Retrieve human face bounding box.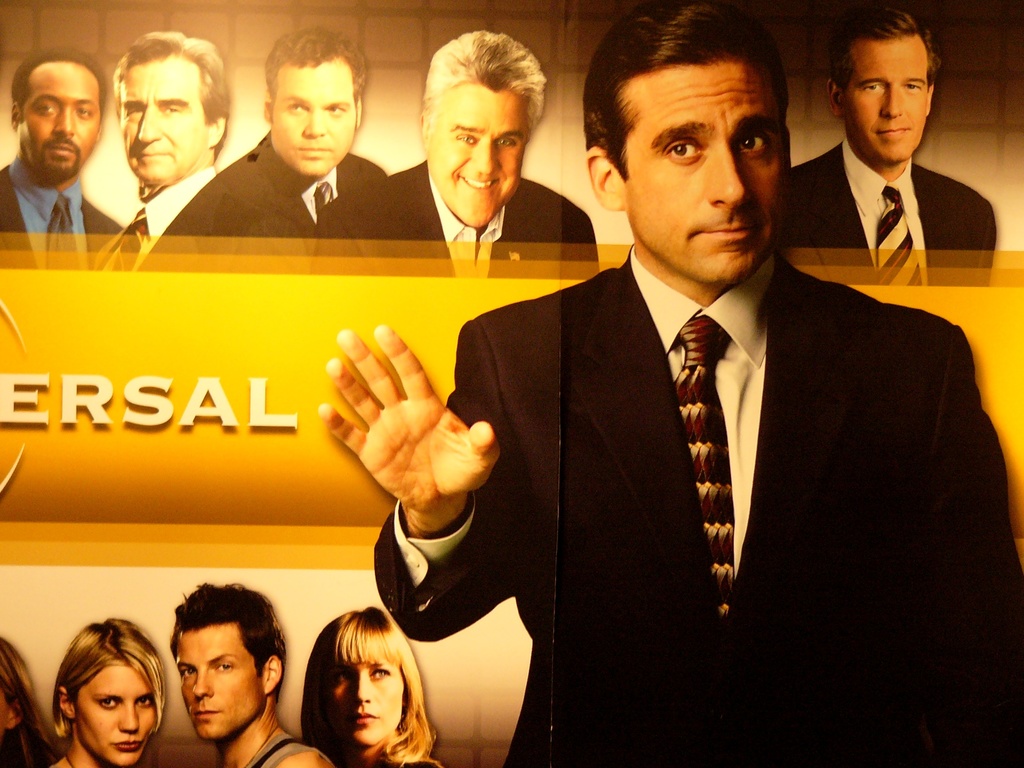
Bounding box: select_region(621, 58, 788, 285).
